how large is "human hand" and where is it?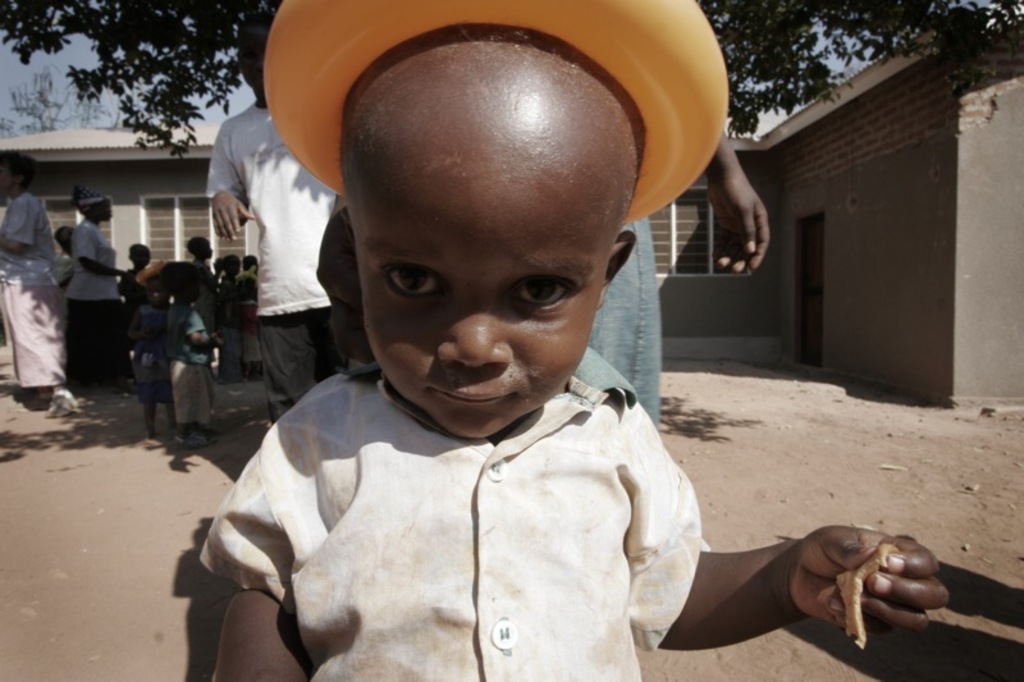
Bounding box: x1=759, y1=531, x2=954, y2=647.
